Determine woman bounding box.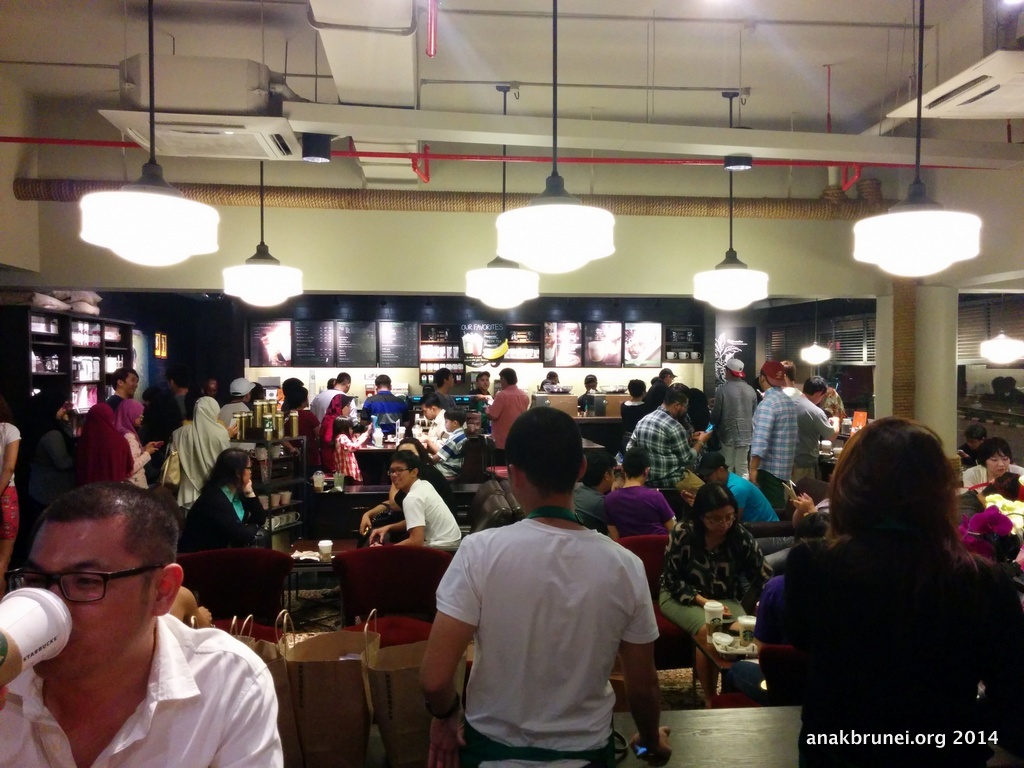
Determined: <bbox>961, 438, 1023, 489</bbox>.
